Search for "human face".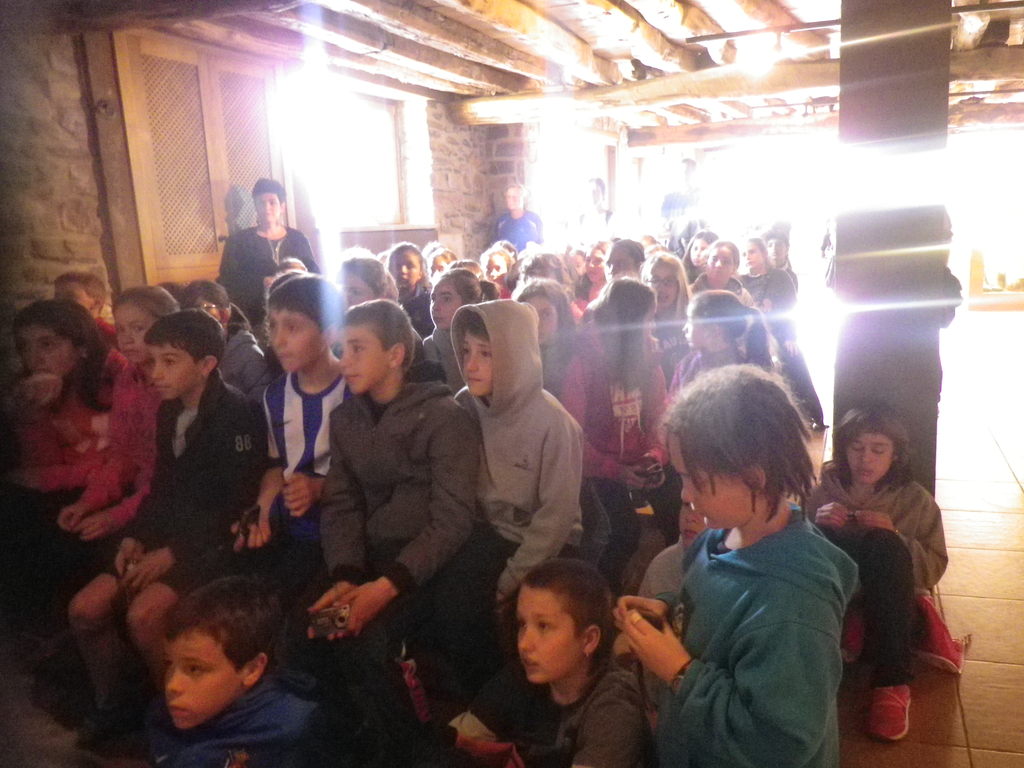
Found at BBox(669, 431, 747, 531).
